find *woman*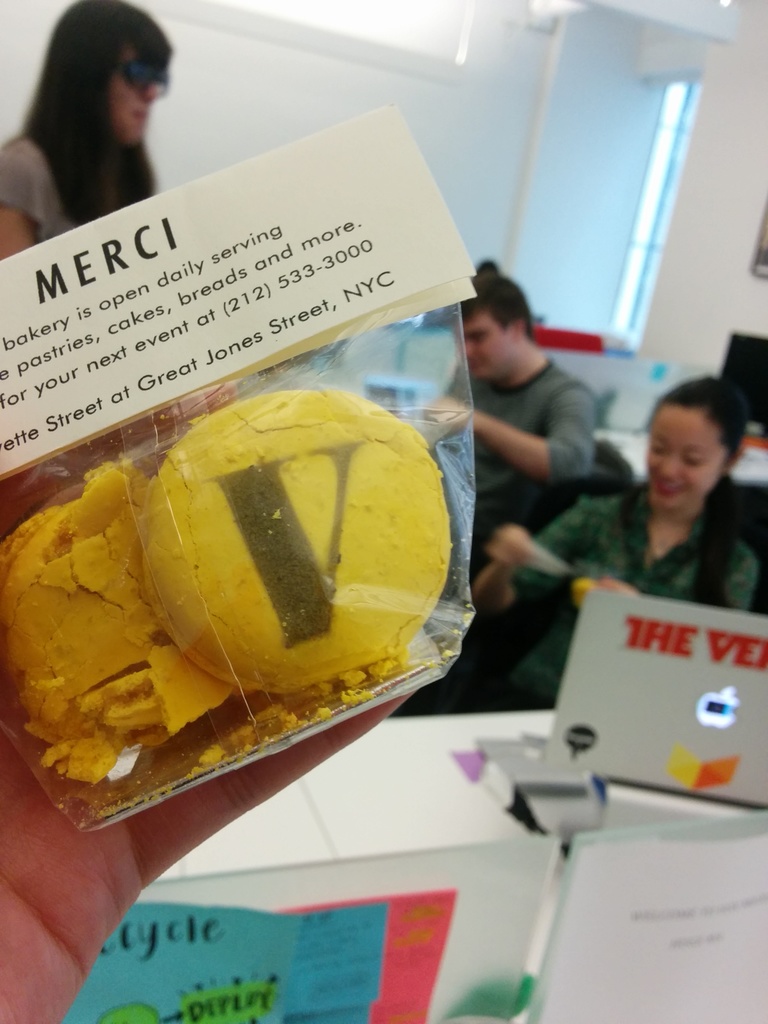
(left=458, top=368, right=751, bottom=700)
